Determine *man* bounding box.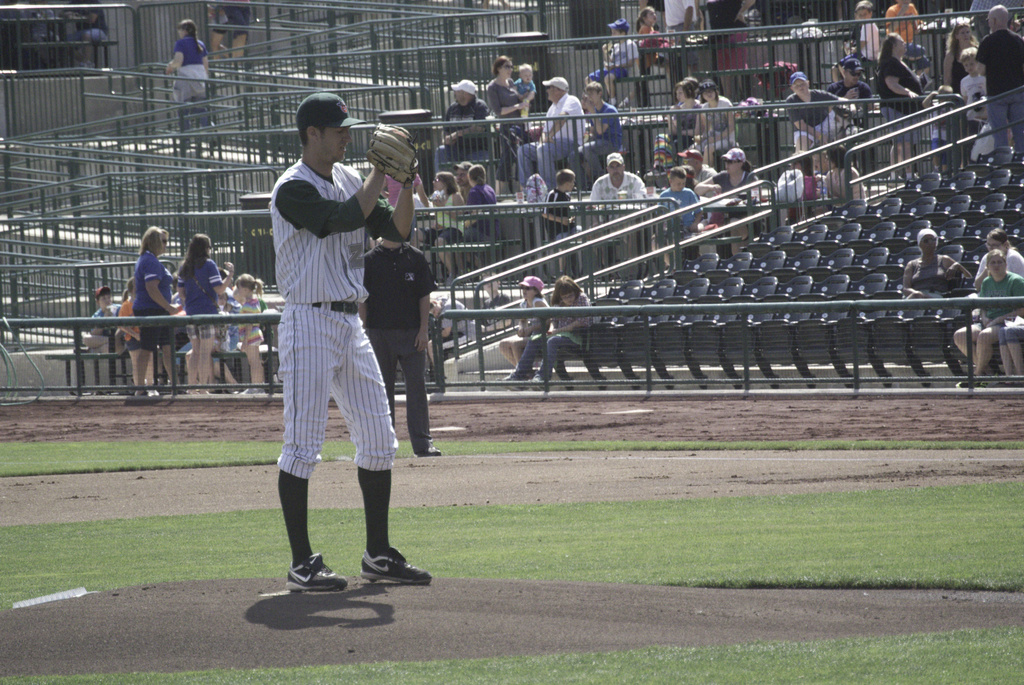
Determined: [364, 235, 441, 457].
